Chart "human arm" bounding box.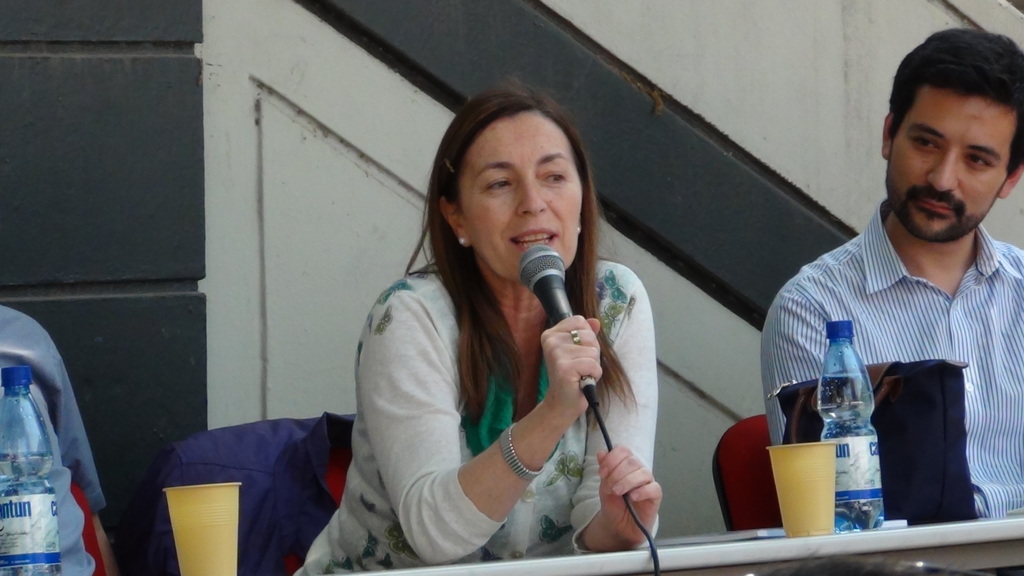
Charted: bbox=(762, 267, 847, 440).
